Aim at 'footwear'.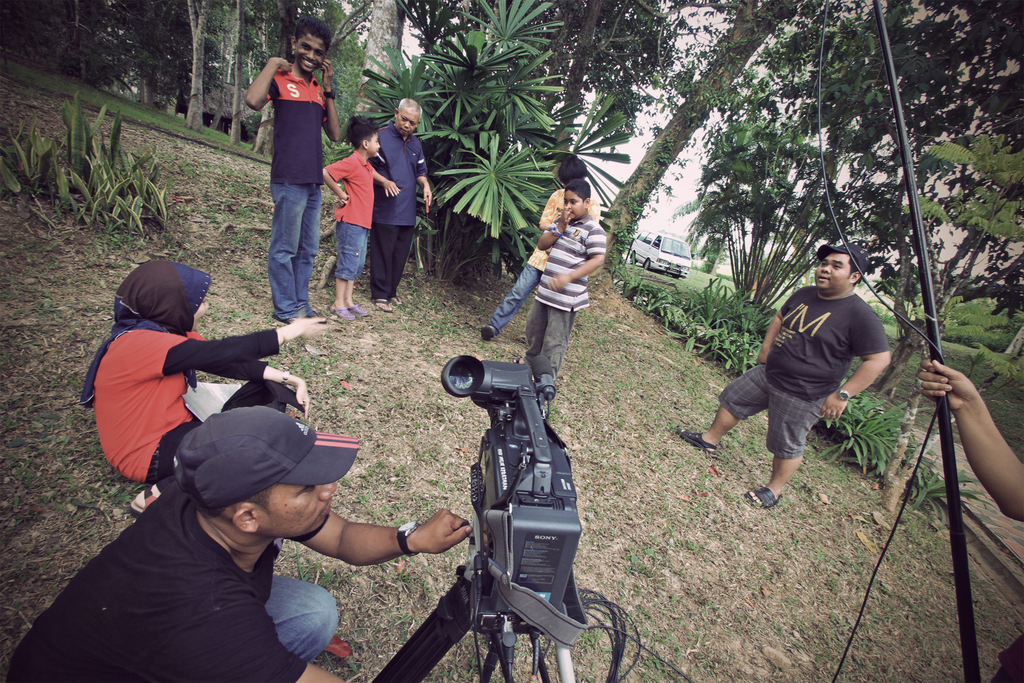
Aimed at (left=677, top=427, right=714, bottom=455).
